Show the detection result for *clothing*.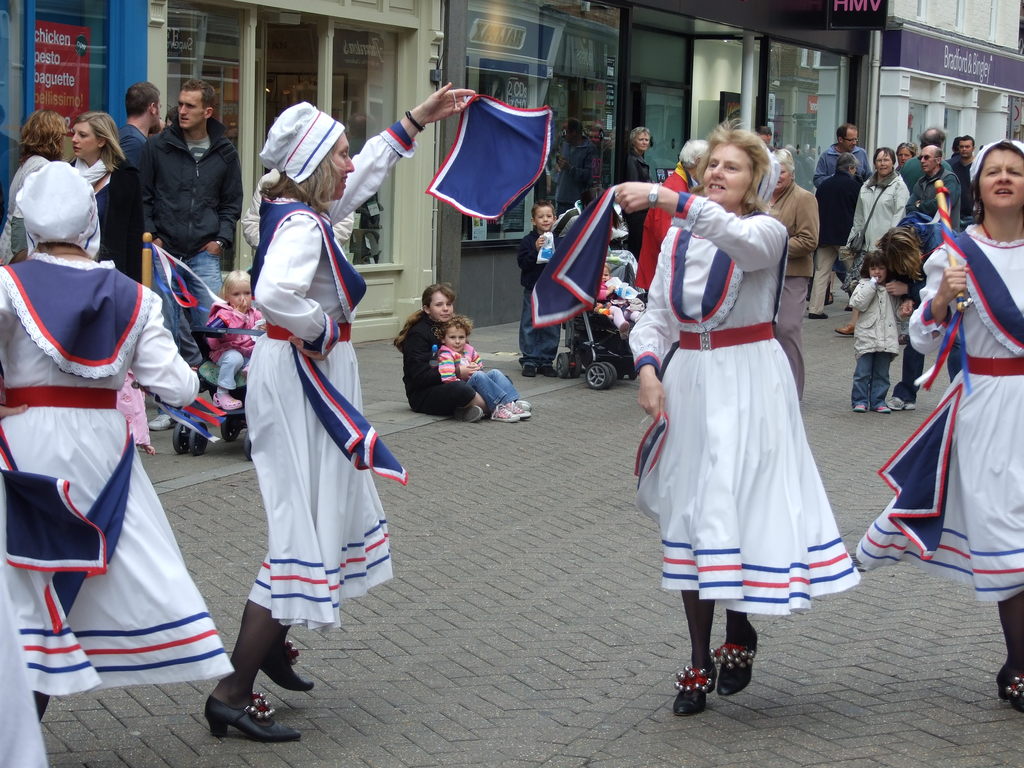
(151,115,237,363).
